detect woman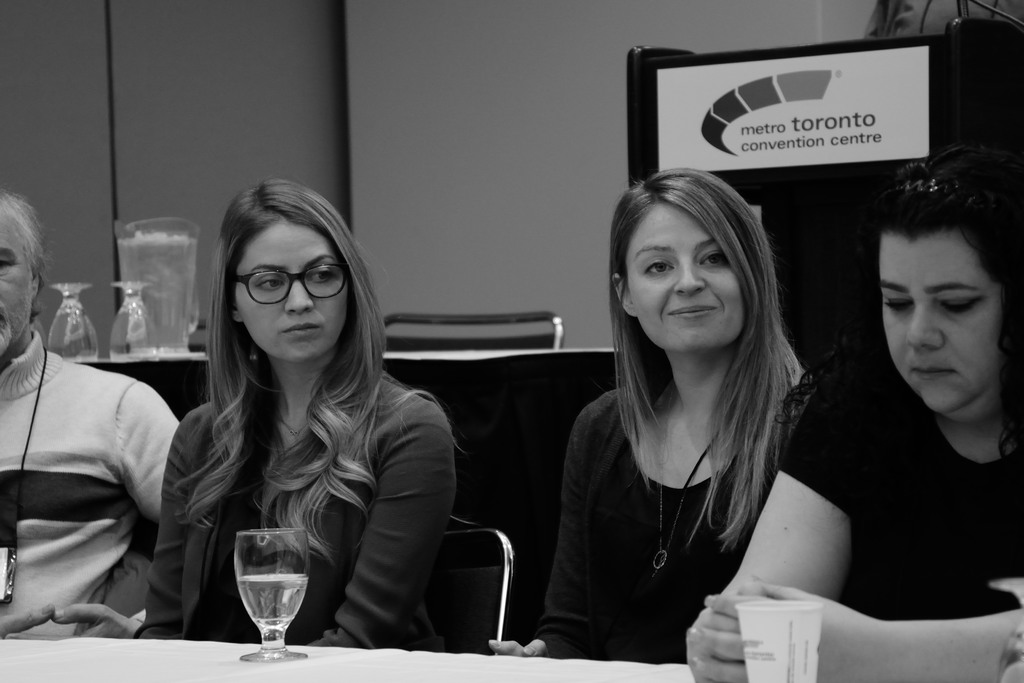
[154,194,462,666]
